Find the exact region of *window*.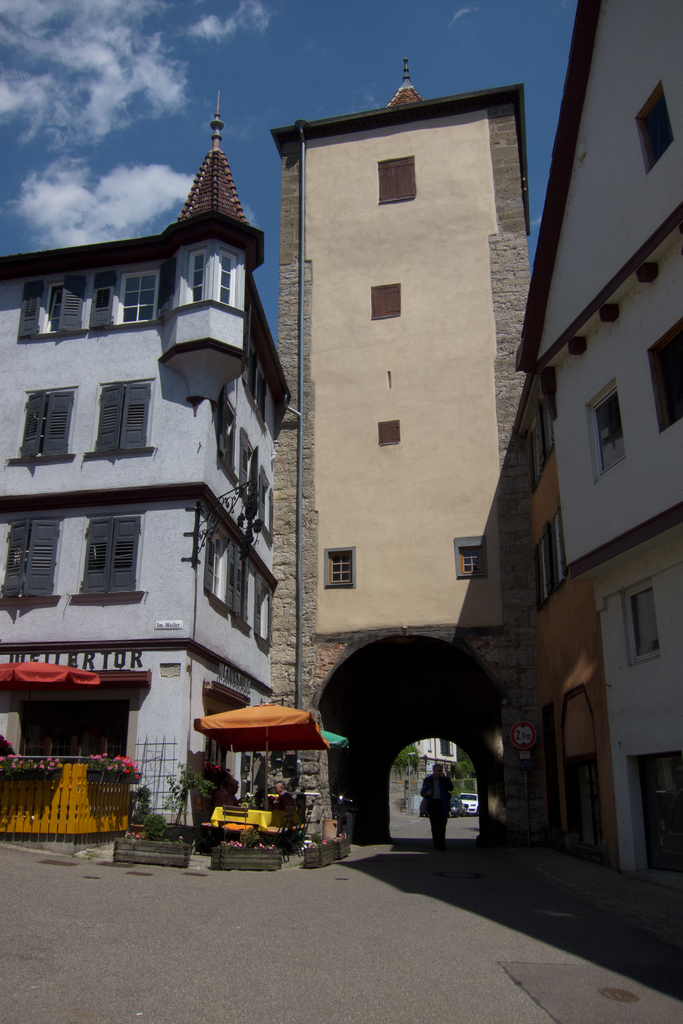
Exact region: [left=371, top=284, right=402, bottom=319].
